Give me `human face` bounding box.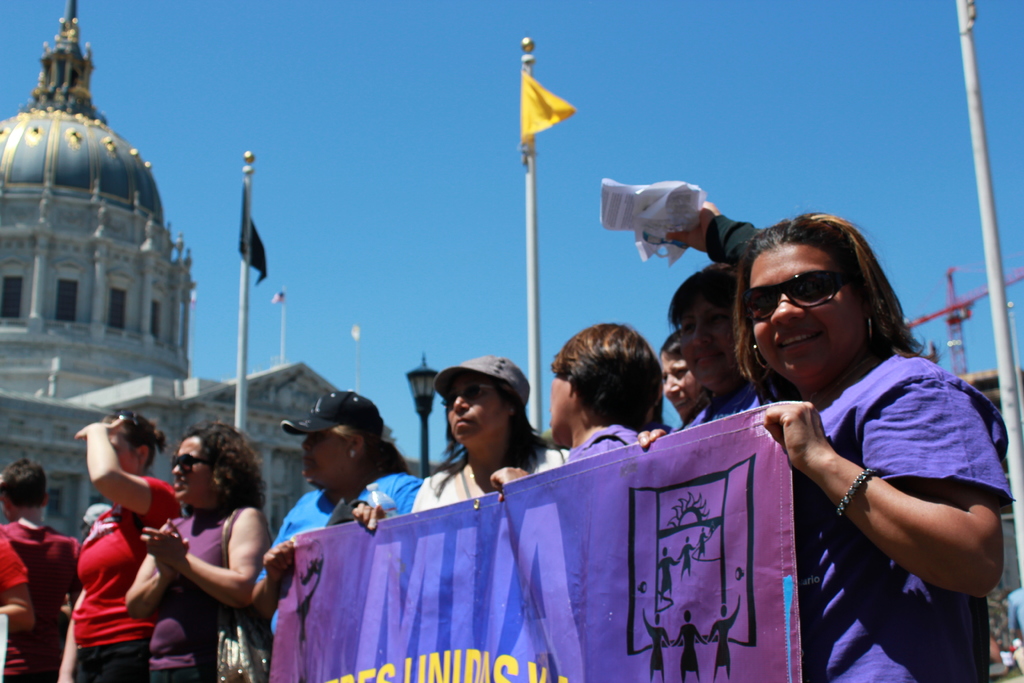
545, 371, 573, 437.
